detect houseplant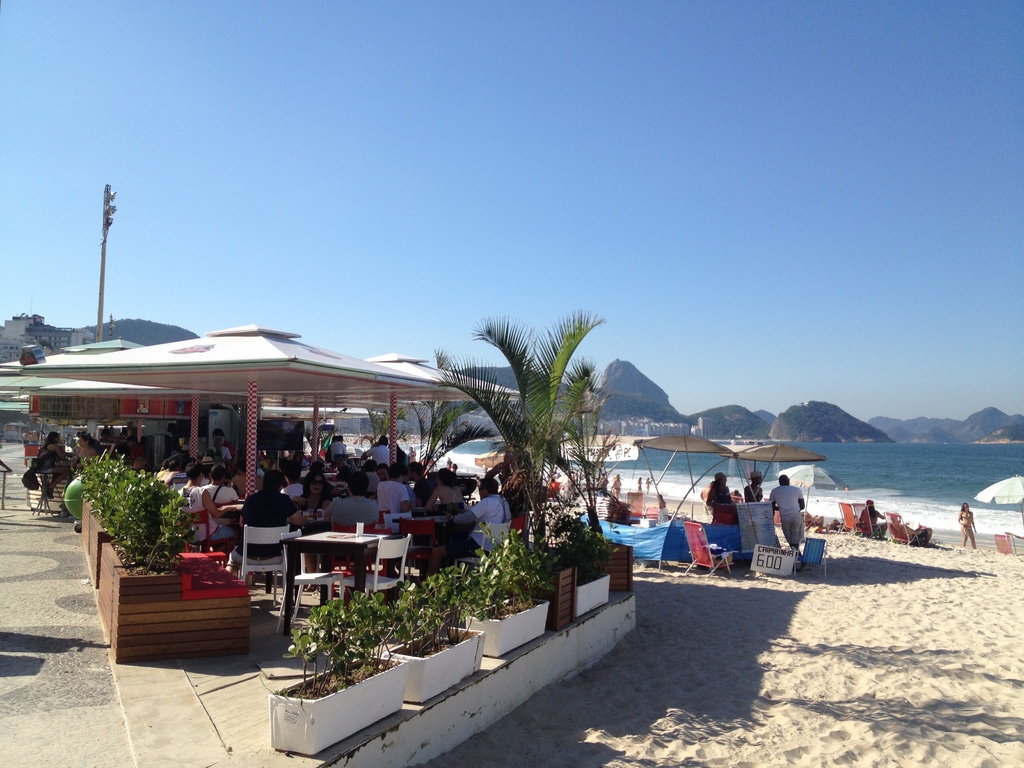
<box>67,442,134,556</box>
